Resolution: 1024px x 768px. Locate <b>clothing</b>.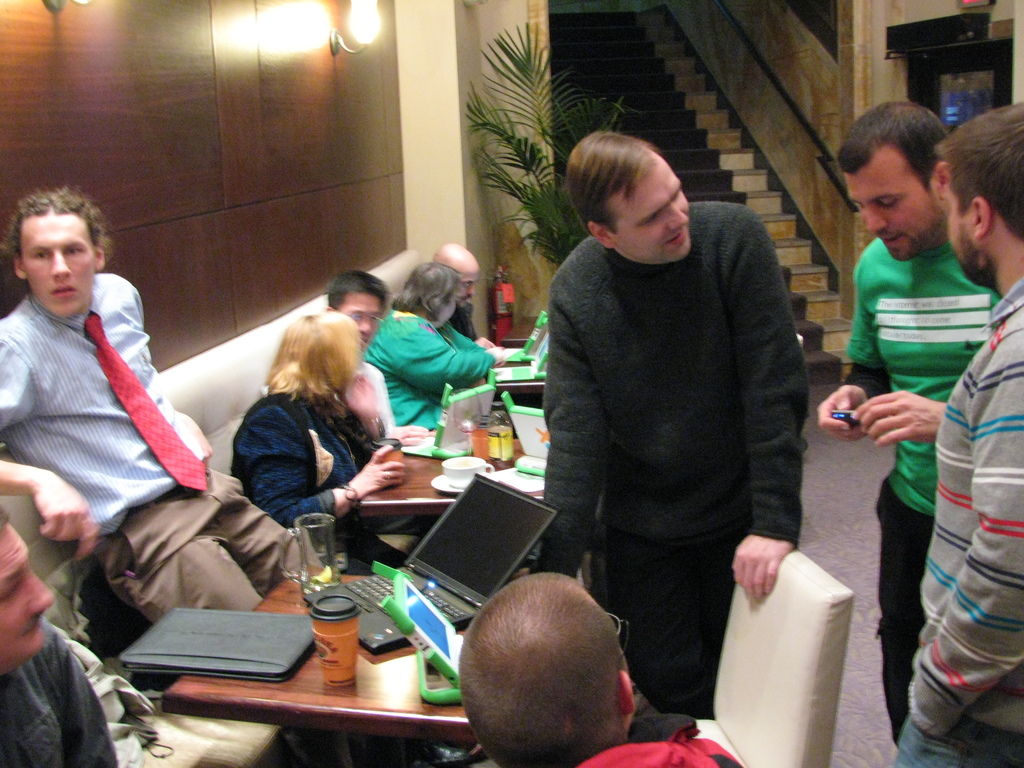
rect(566, 726, 731, 767).
